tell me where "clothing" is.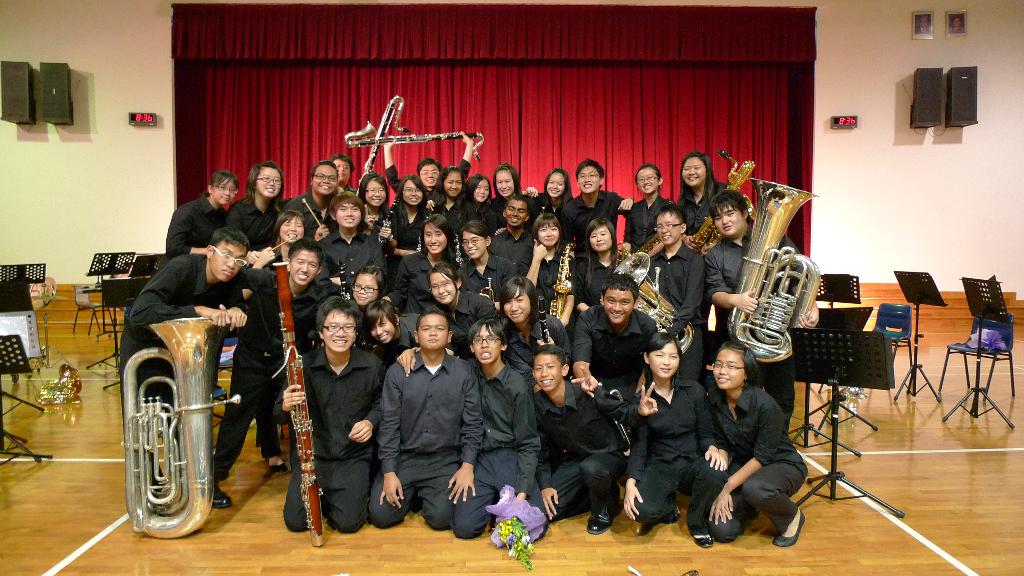
"clothing" is at (left=627, top=376, right=730, bottom=544).
